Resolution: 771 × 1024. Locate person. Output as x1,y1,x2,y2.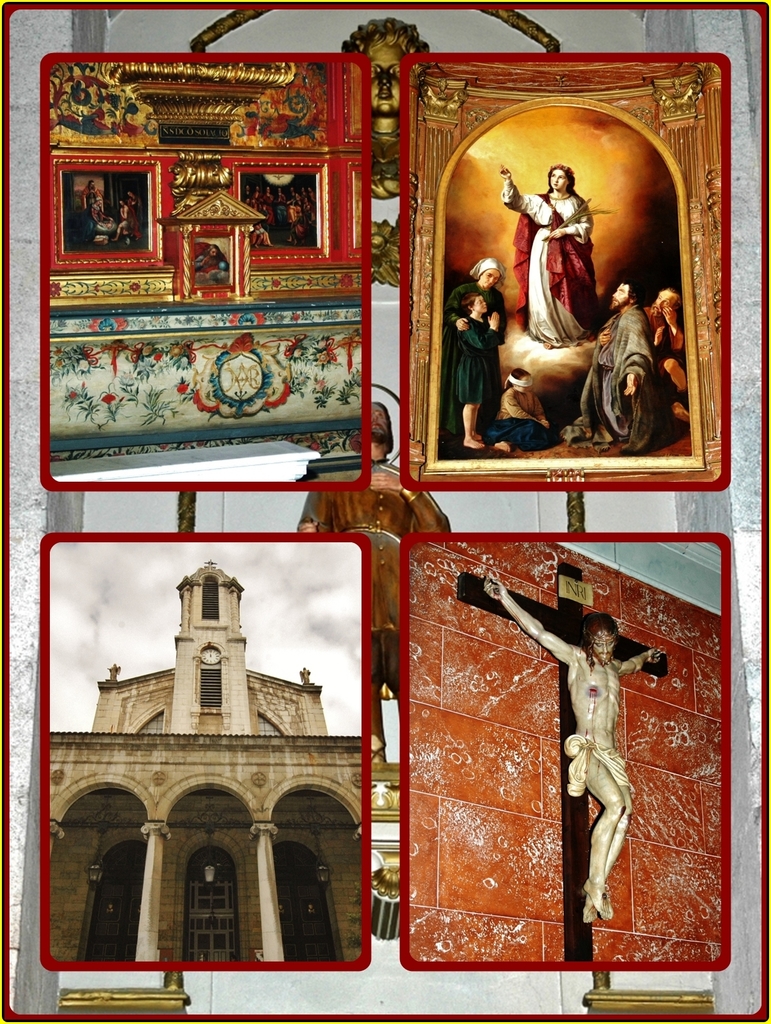
450,294,500,449.
